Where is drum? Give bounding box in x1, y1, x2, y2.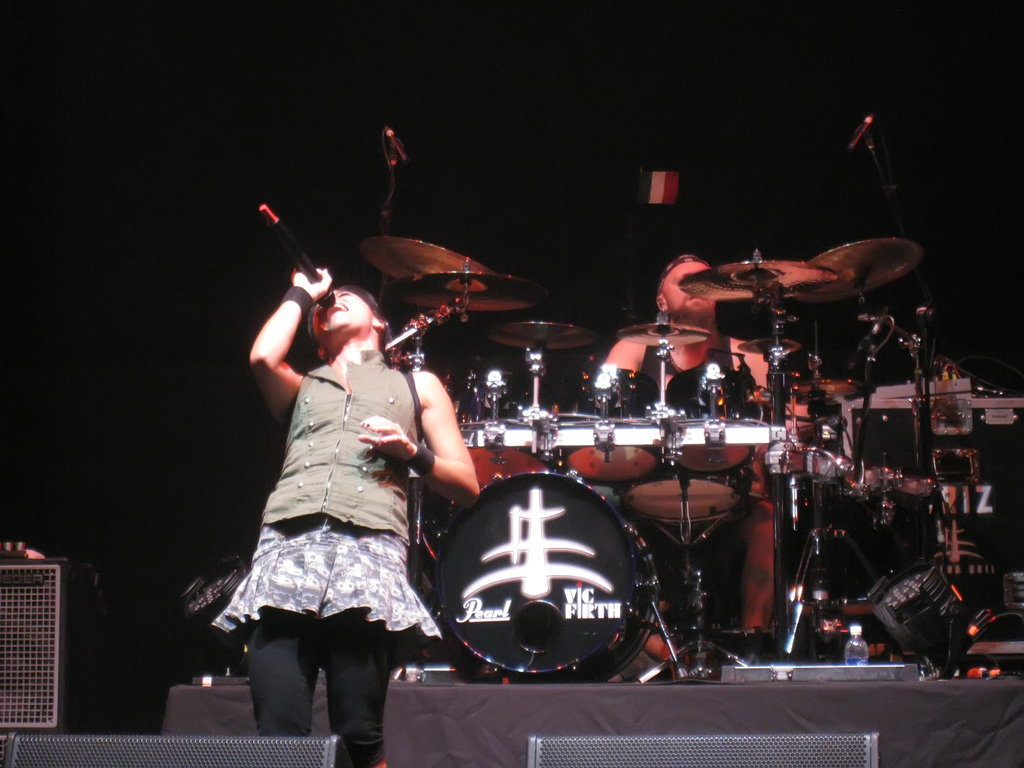
442, 468, 661, 682.
